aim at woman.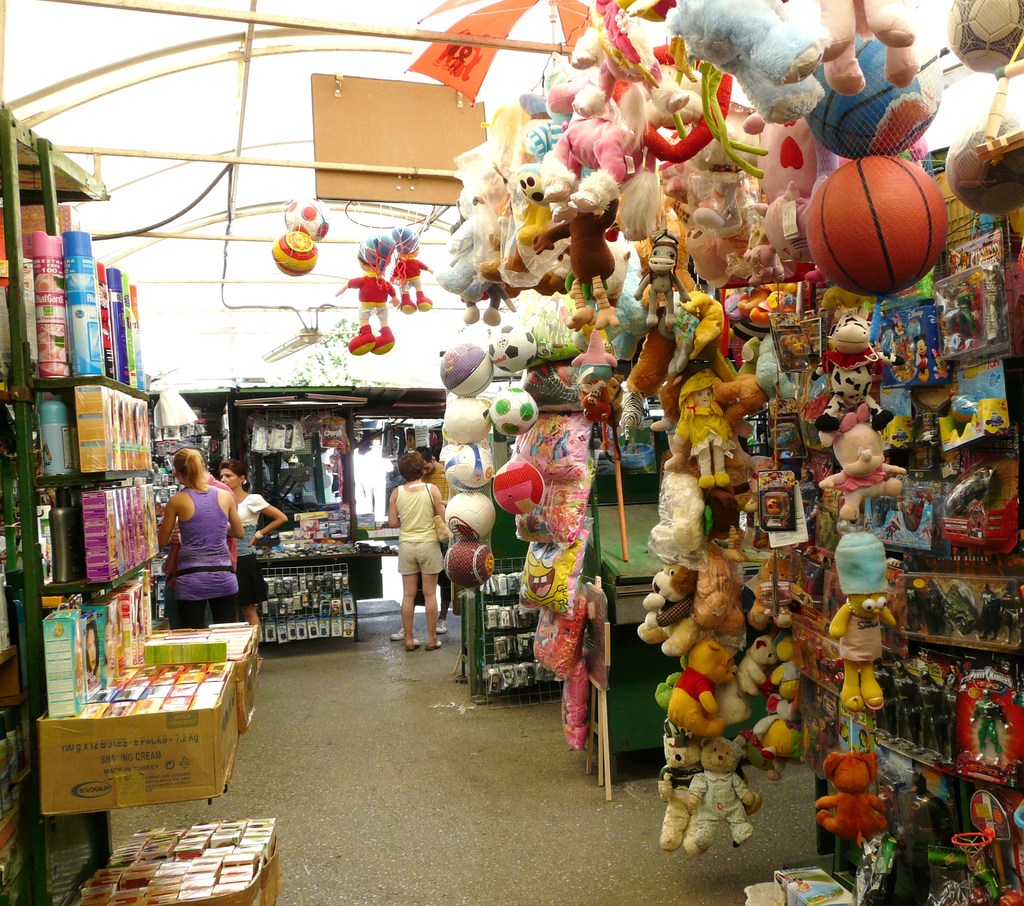
Aimed at x1=215 y1=463 x2=287 y2=635.
